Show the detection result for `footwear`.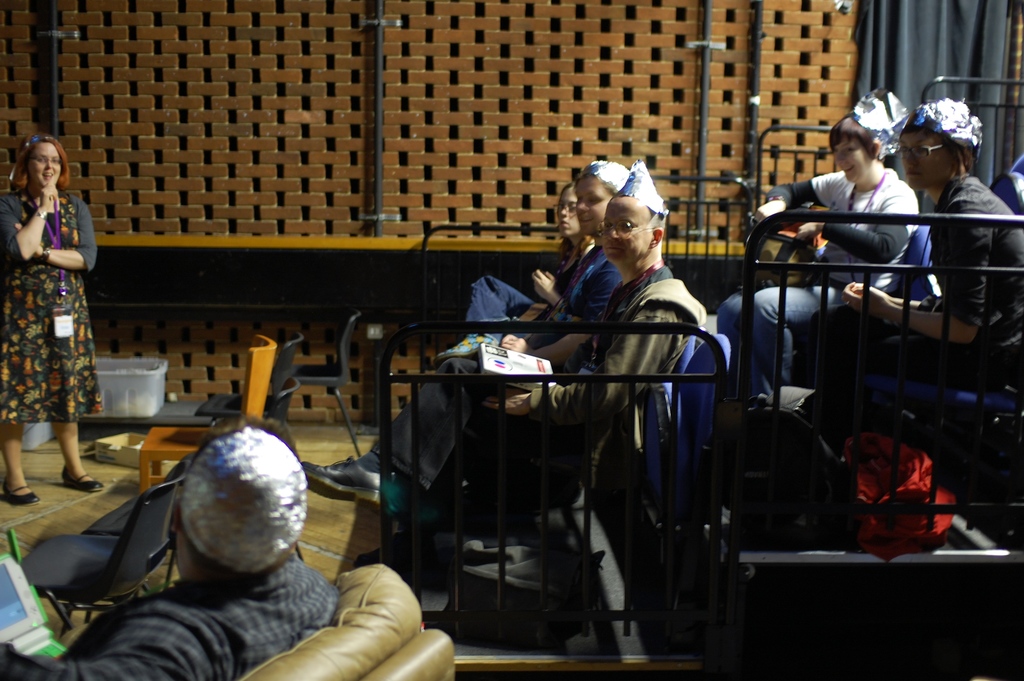
bbox(61, 463, 106, 491).
